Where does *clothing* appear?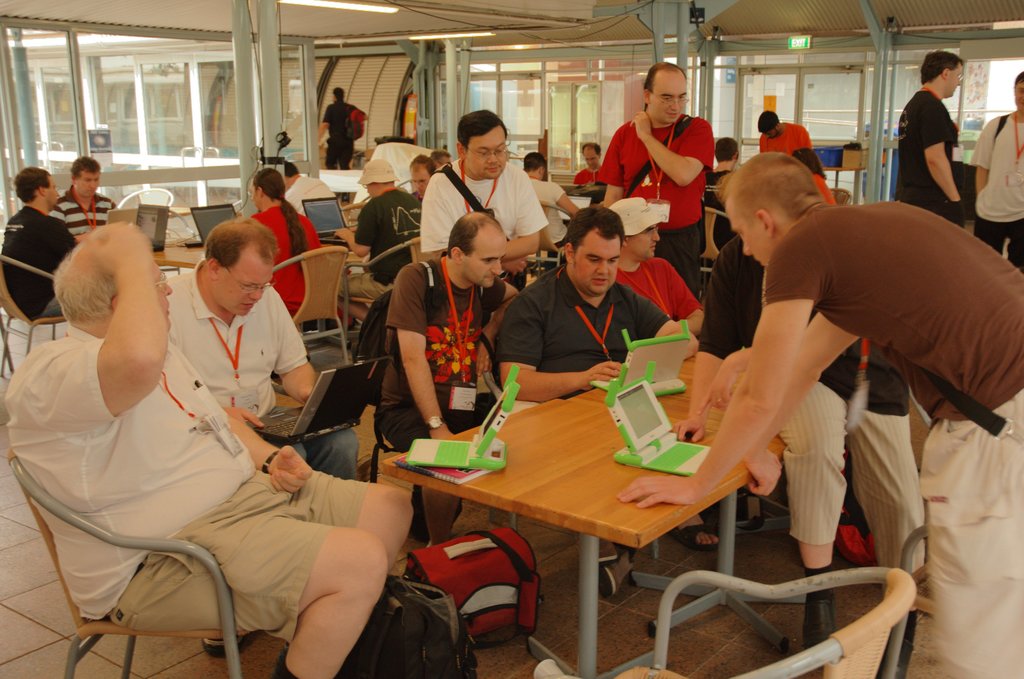
Appears at 499 261 668 401.
